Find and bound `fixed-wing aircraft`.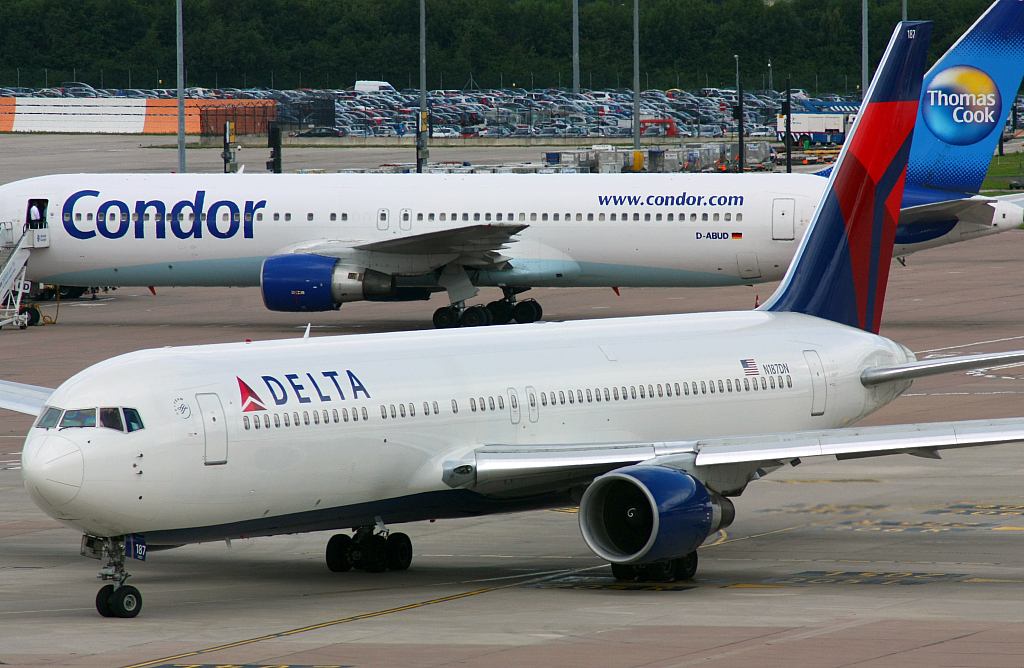
Bound: bbox=(0, 0, 1023, 333).
